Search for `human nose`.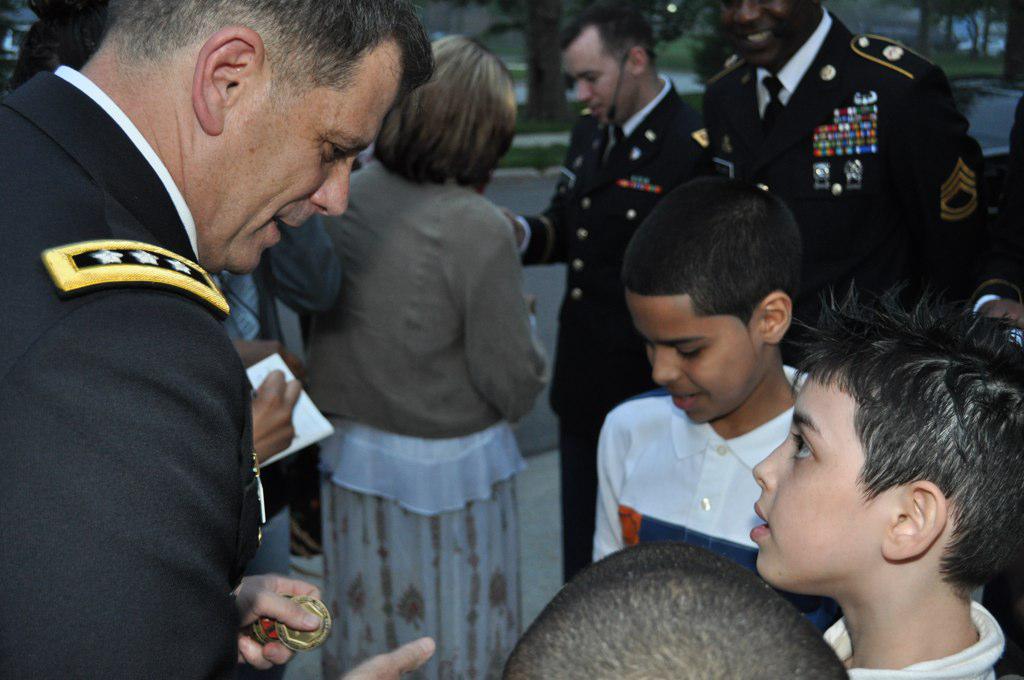
Found at <bbox>574, 79, 591, 98</bbox>.
